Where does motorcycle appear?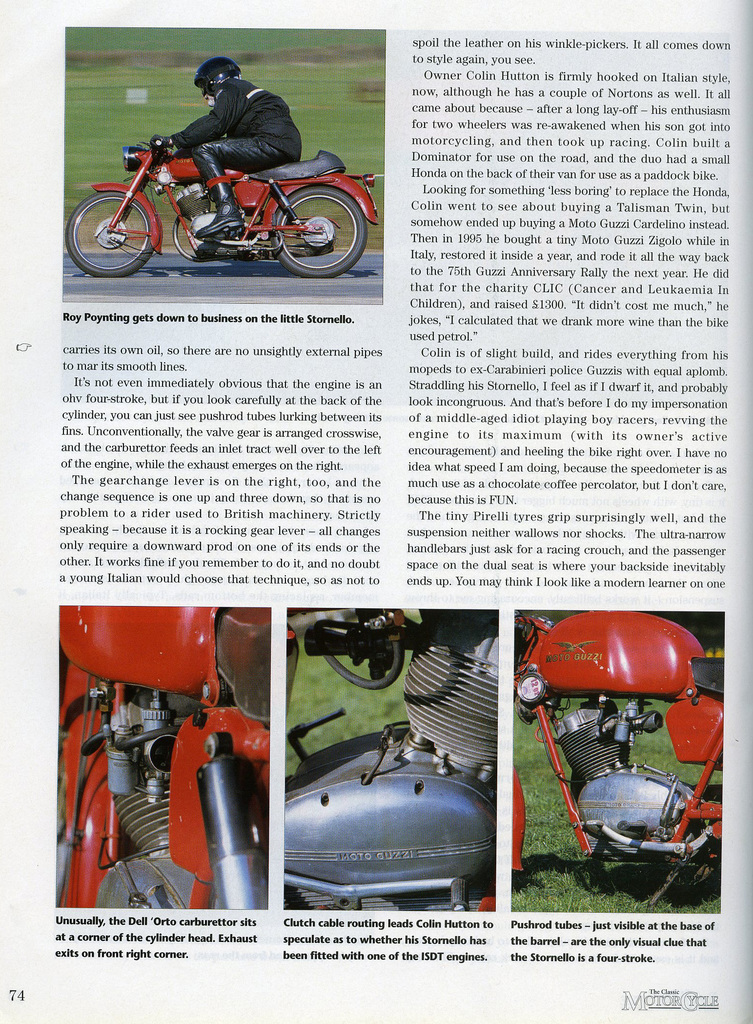
Appears at detection(70, 124, 364, 260).
